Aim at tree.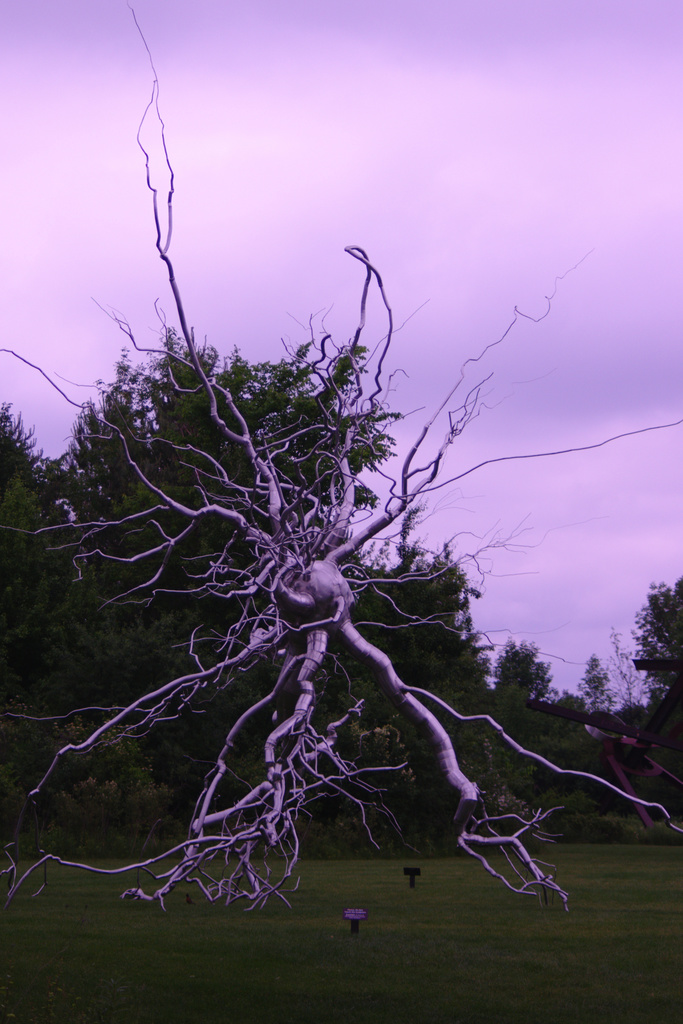
Aimed at box(0, 307, 491, 850).
